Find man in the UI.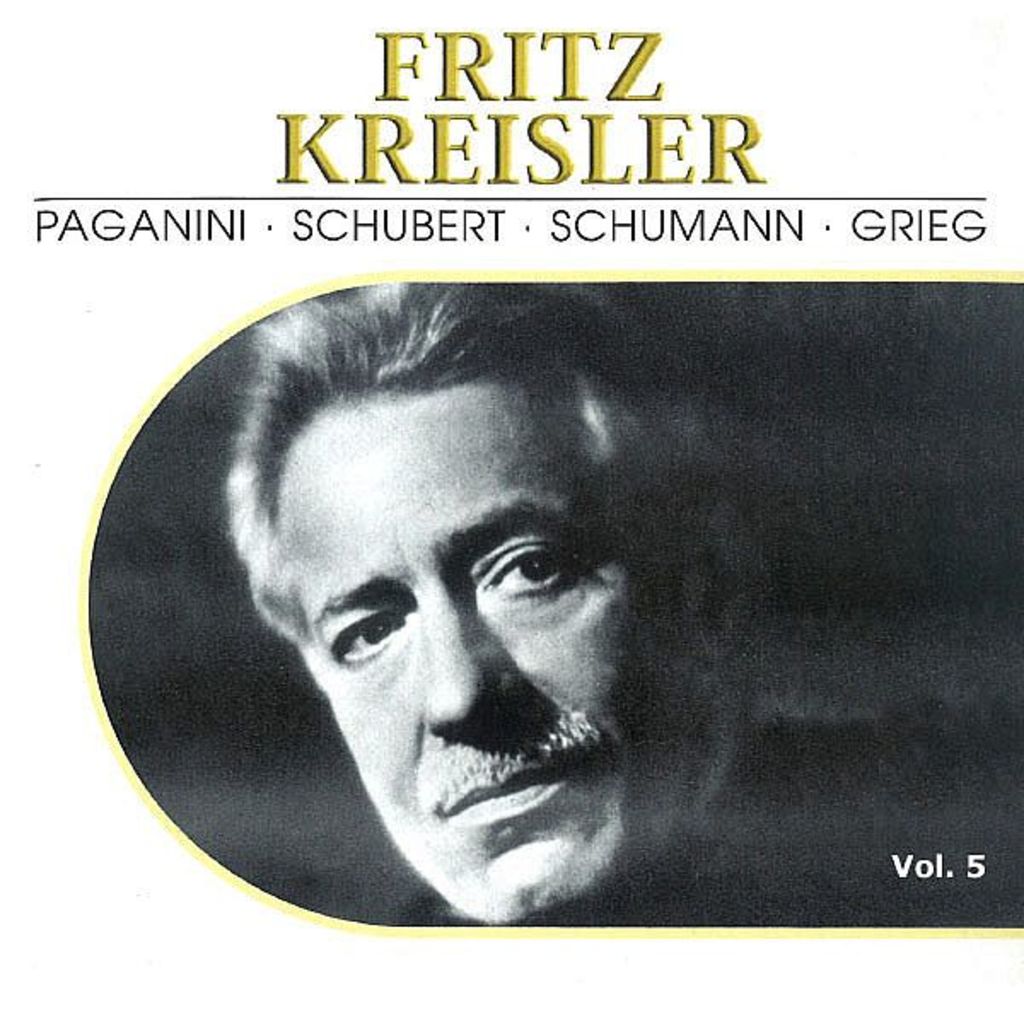
UI element at left=246, top=299, right=773, bottom=975.
